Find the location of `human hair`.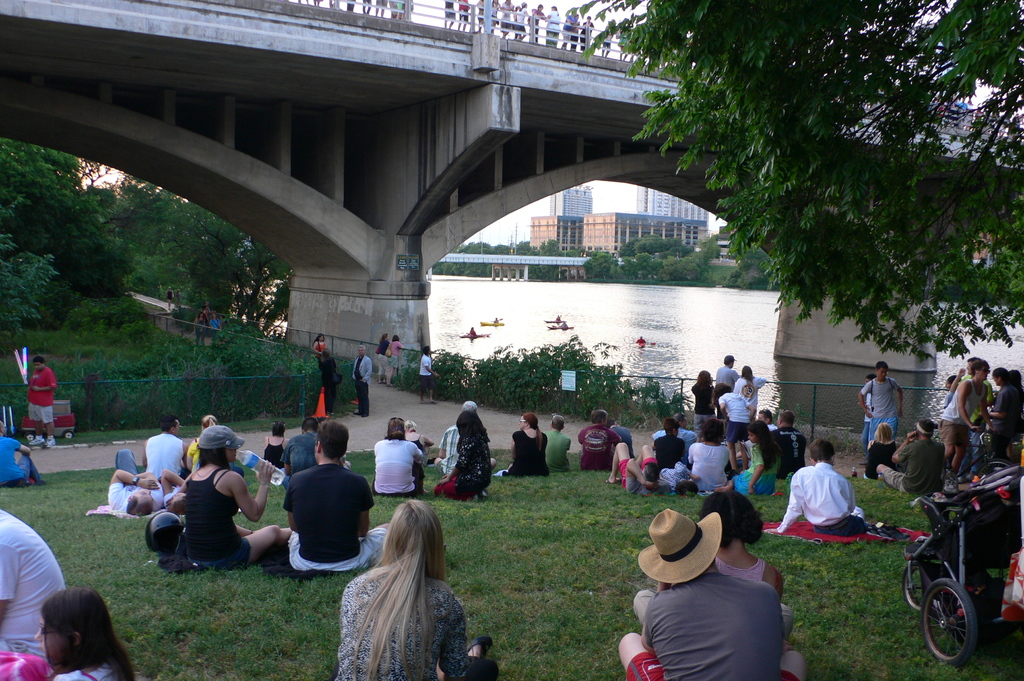
Location: <box>698,419,731,445</box>.
